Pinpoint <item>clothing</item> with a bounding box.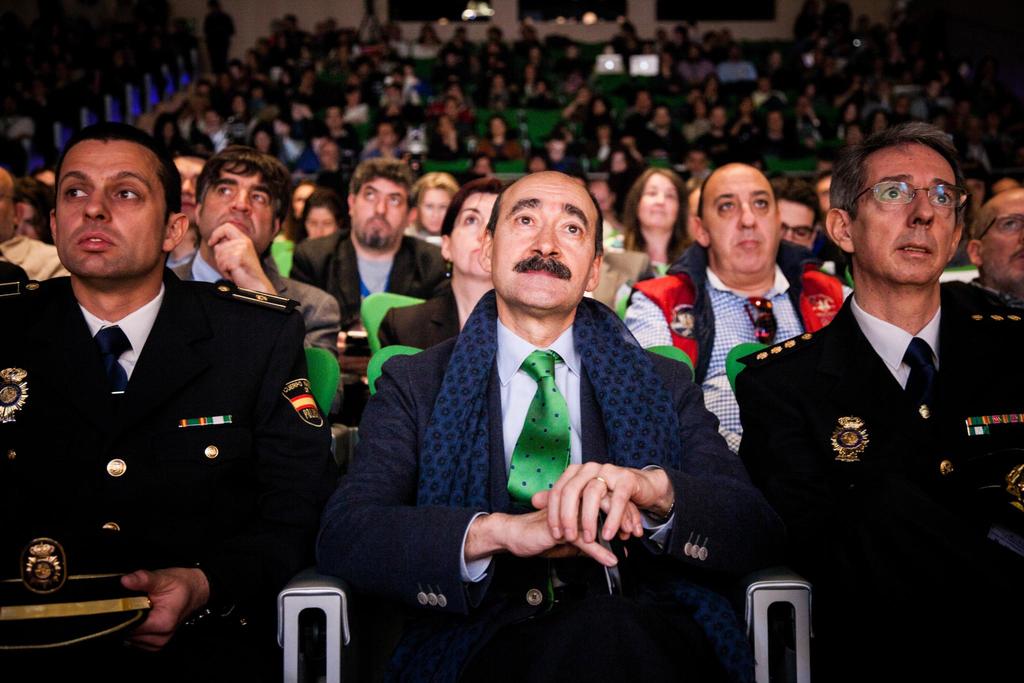
[left=0, top=231, right=329, bottom=648].
